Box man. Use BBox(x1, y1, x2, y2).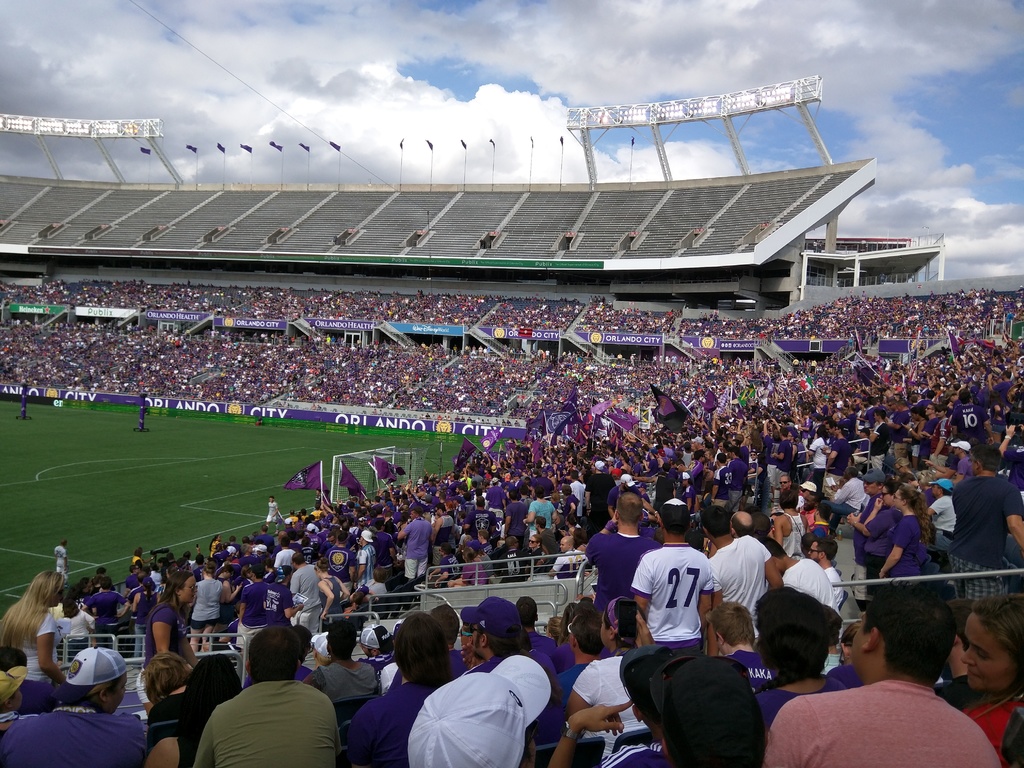
BBox(237, 562, 273, 622).
